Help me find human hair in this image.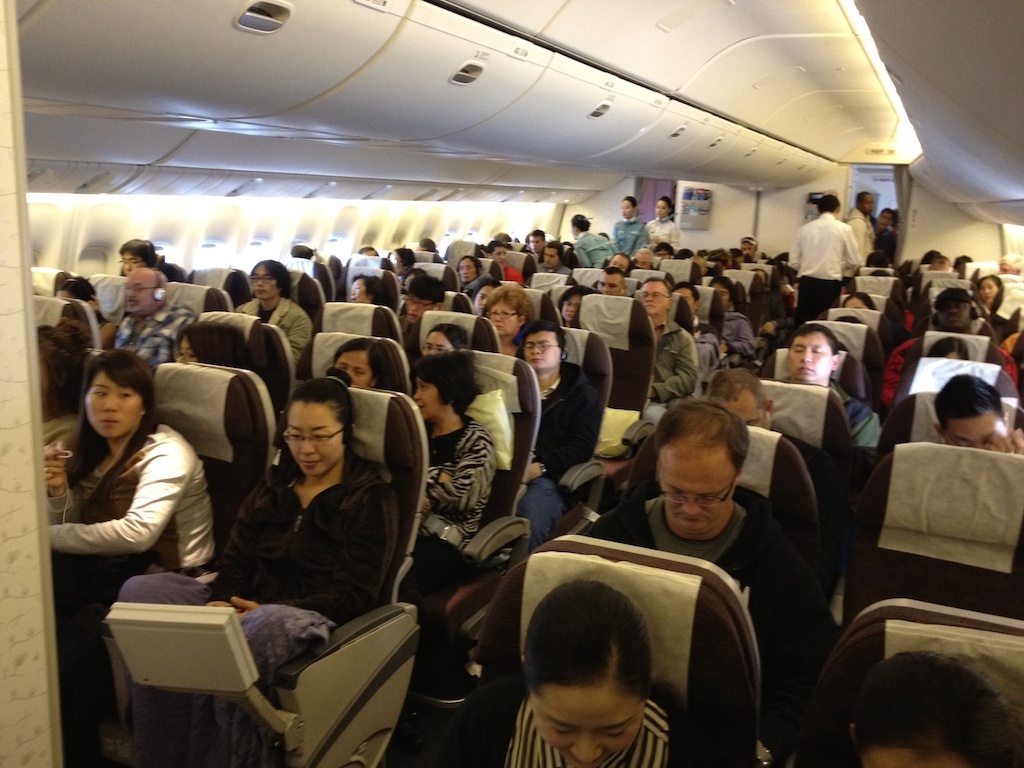
Found it: (839,292,874,304).
